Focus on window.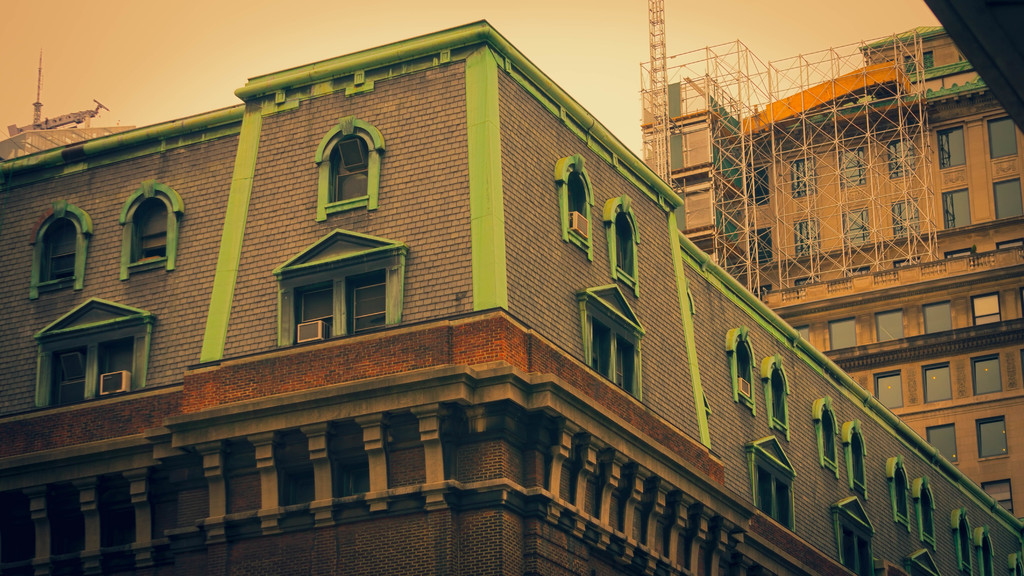
Focused at rect(794, 220, 822, 257).
